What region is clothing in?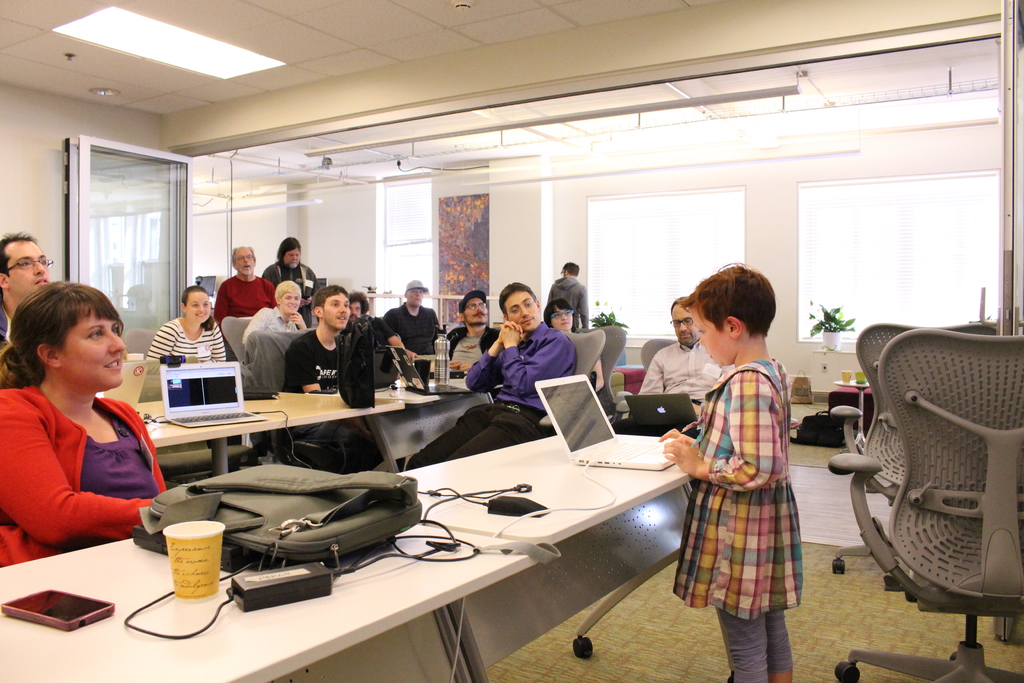
(262, 259, 314, 297).
